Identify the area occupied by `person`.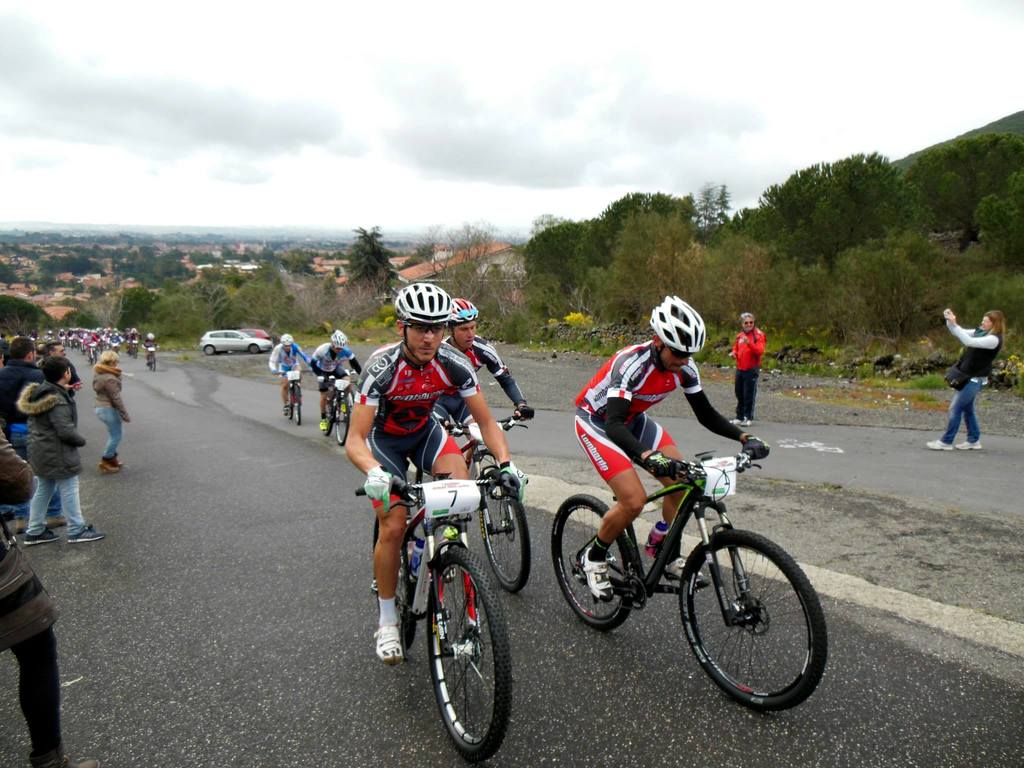
Area: box=[4, 346, 40, 444].
